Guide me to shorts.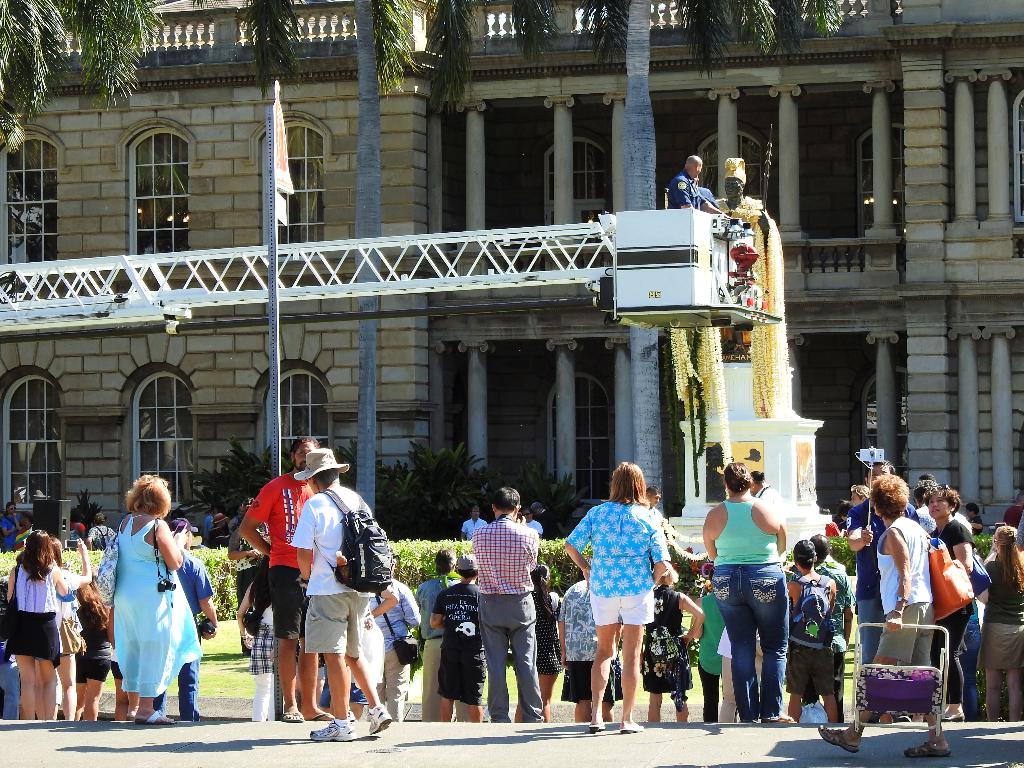
Guidance: box(305, 591, 372, 659).
